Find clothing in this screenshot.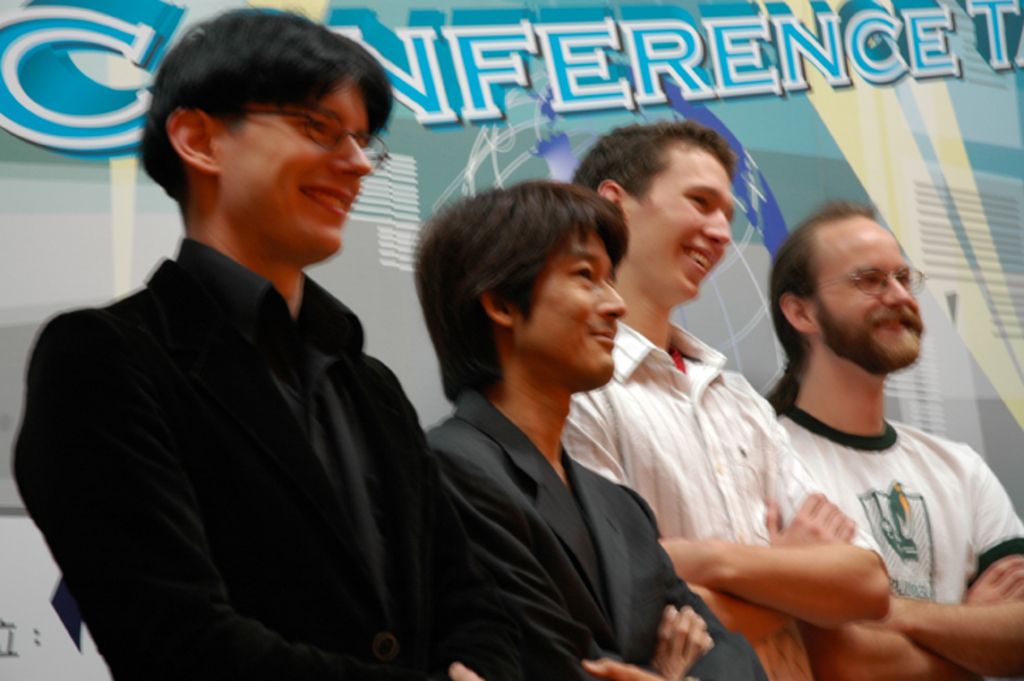
The bounding box for clothing is [14, 237, 469, 680].
